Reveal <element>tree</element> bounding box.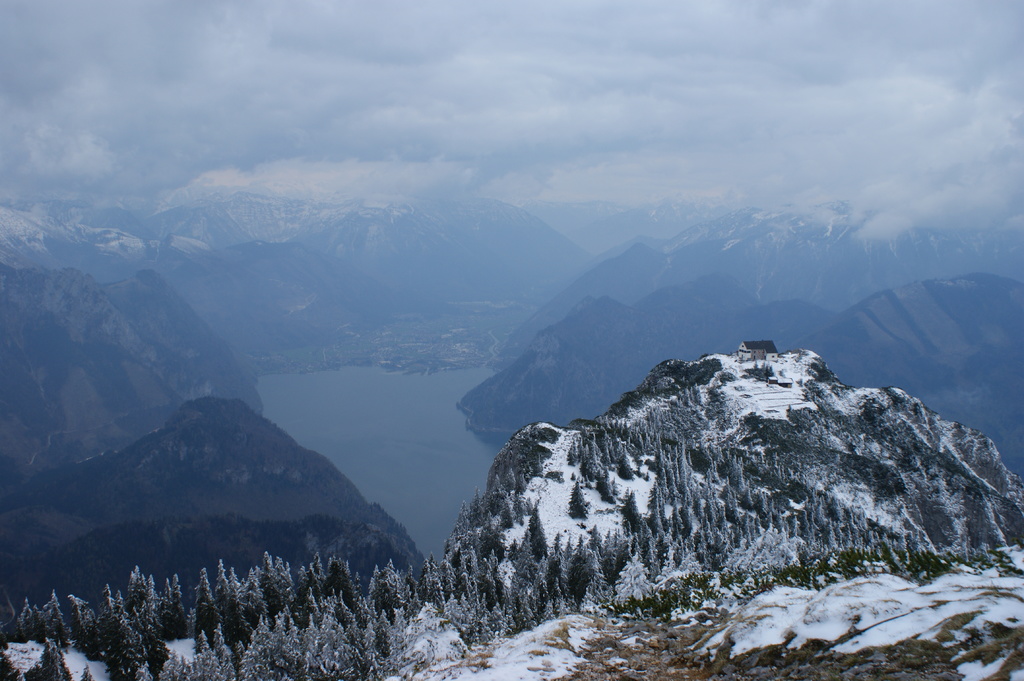
Revealed: l=112, t=619, r=133, b=677.
